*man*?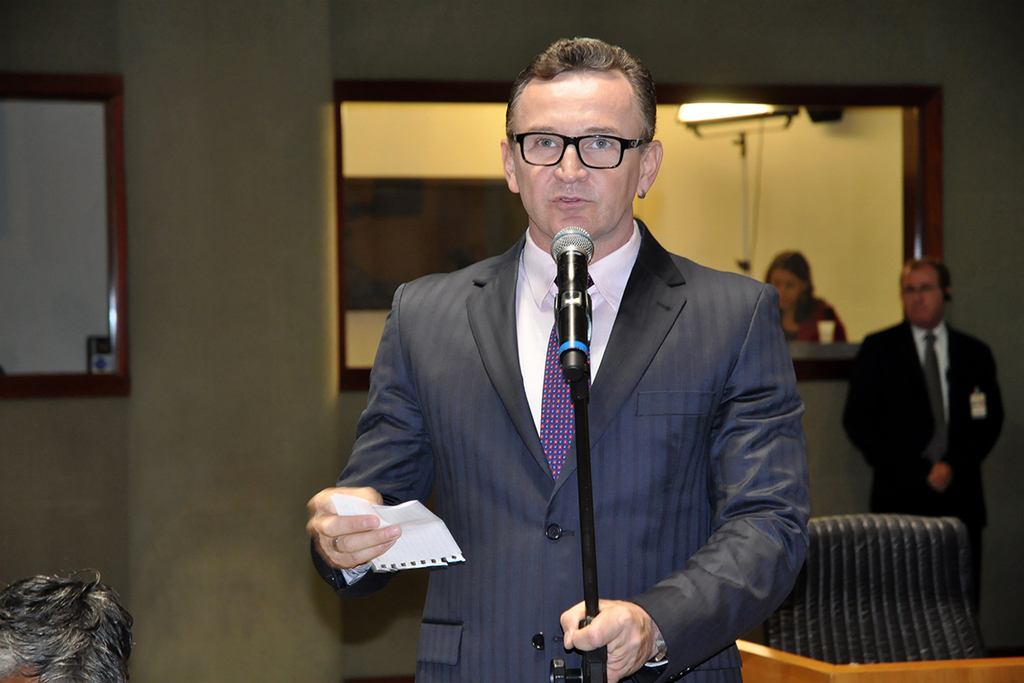
303, 36, 809, 682
